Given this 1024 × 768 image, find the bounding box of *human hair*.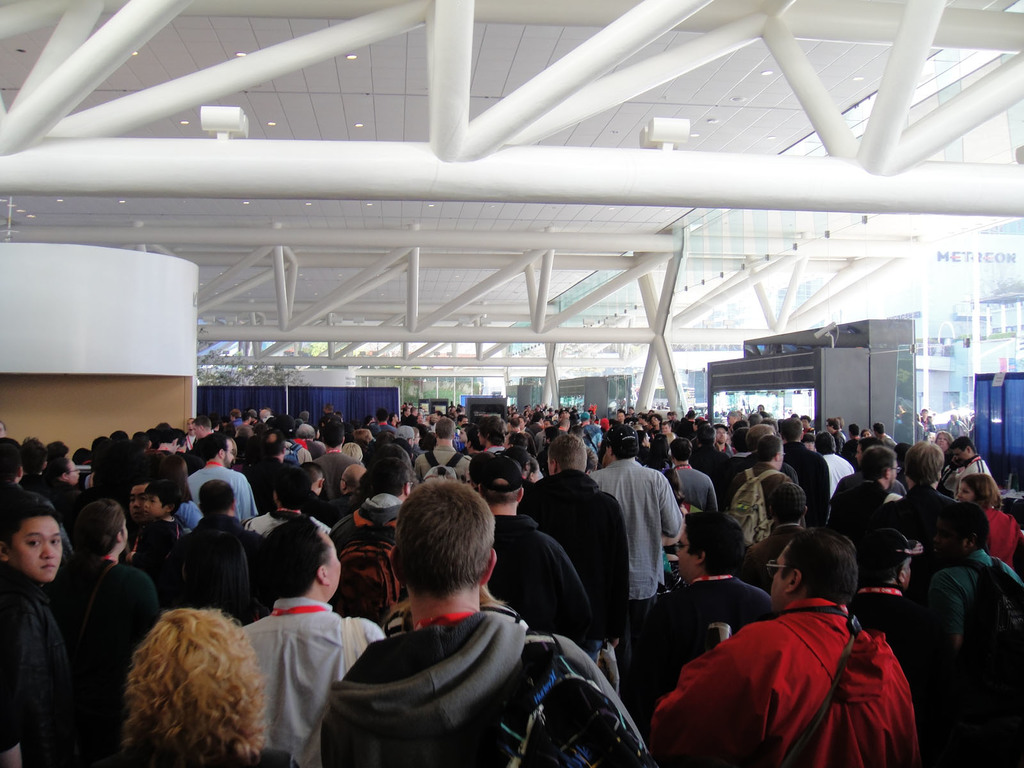
{"x1": 163, "y1": 454, "x2": 195, "y2": 500}.
